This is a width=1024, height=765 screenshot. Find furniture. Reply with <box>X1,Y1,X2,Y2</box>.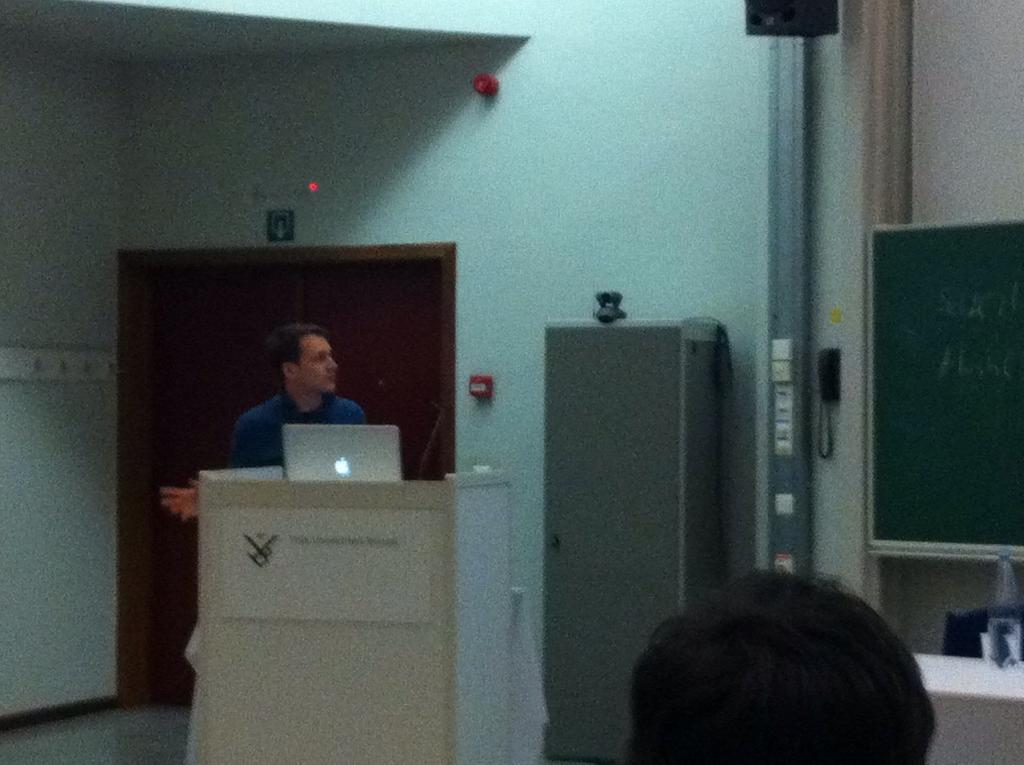
<box>191,459,515,764</box>.
